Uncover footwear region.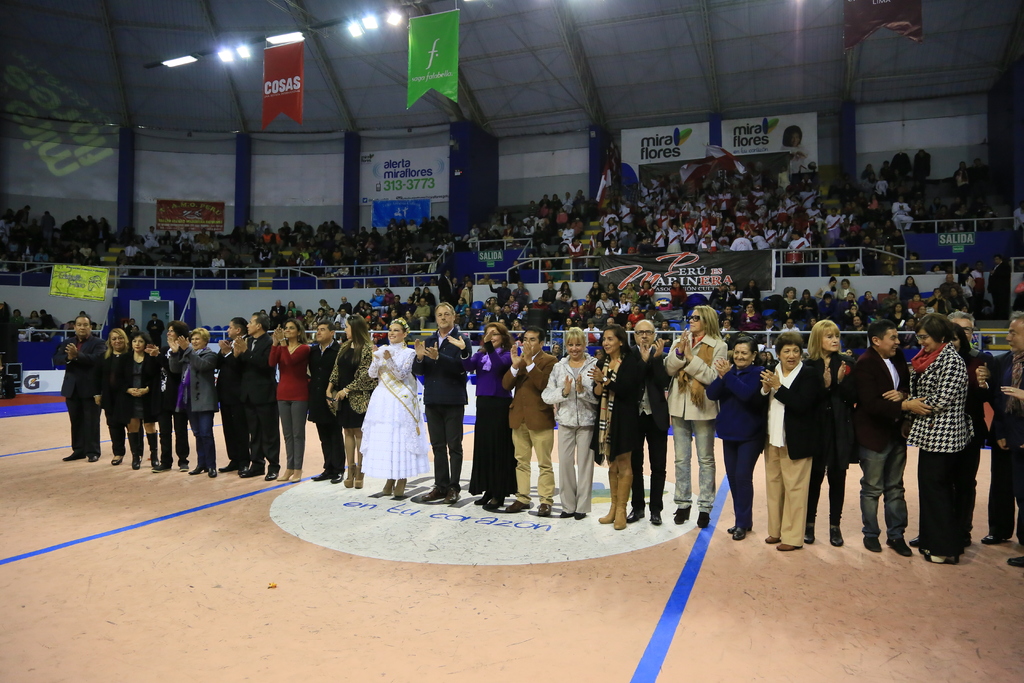
Uncovered: {"left": 150, "top": 462, "right": 158, "bottom": 468}.
